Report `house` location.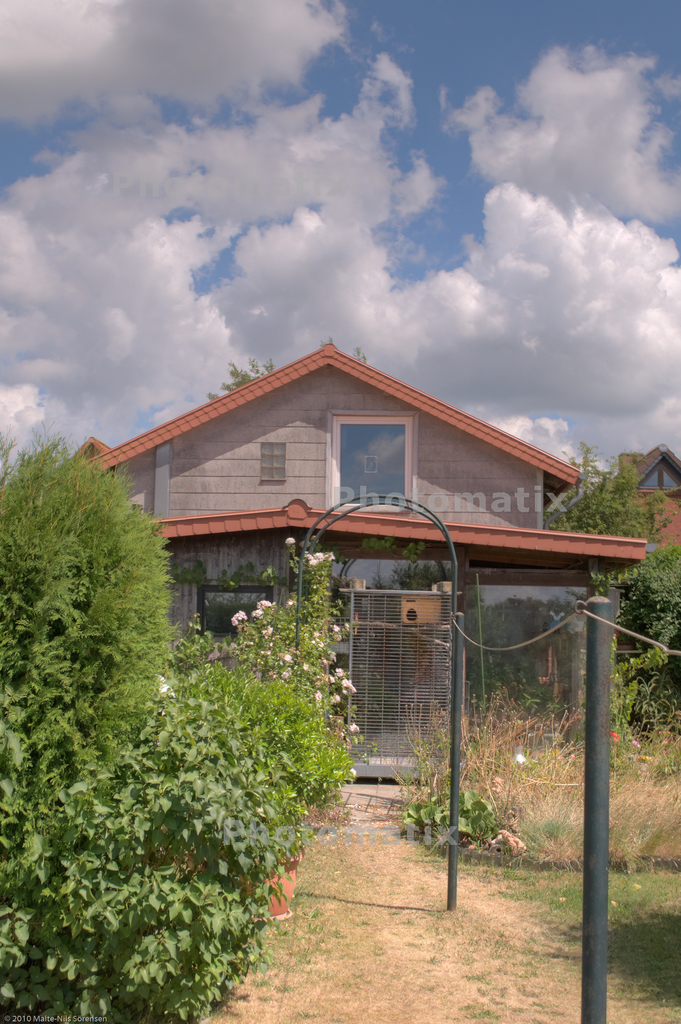
Report: x1=615 y1=438 x2=680 y2=497.
